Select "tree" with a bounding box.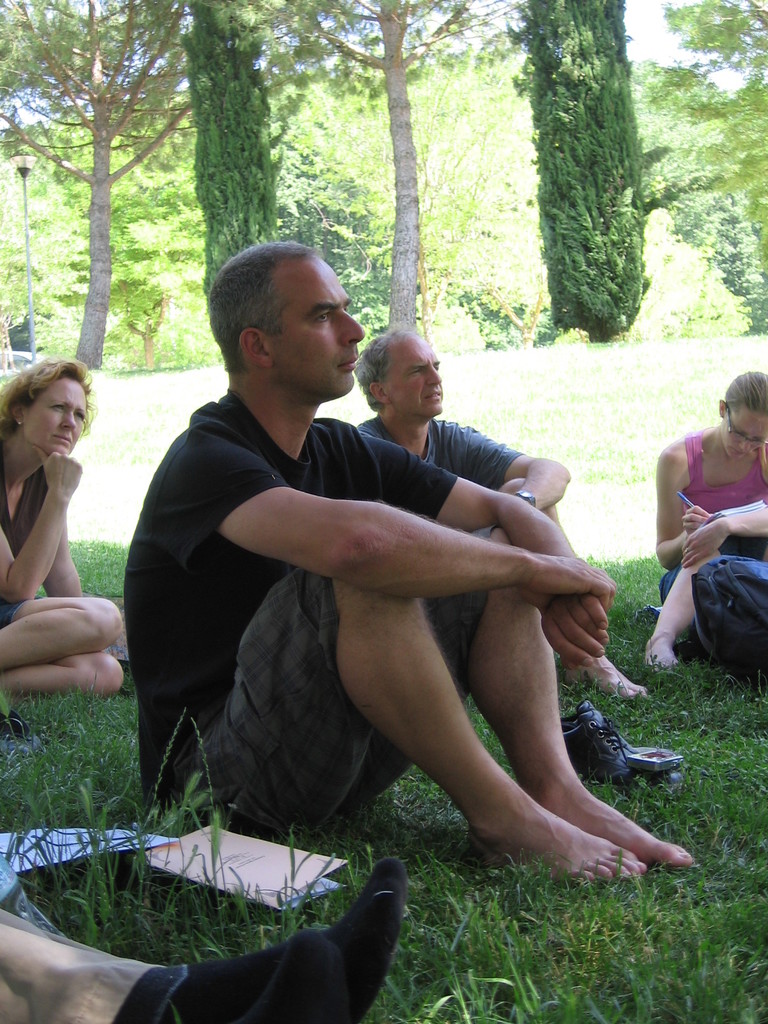
rect(179, 0, 278, 300).
